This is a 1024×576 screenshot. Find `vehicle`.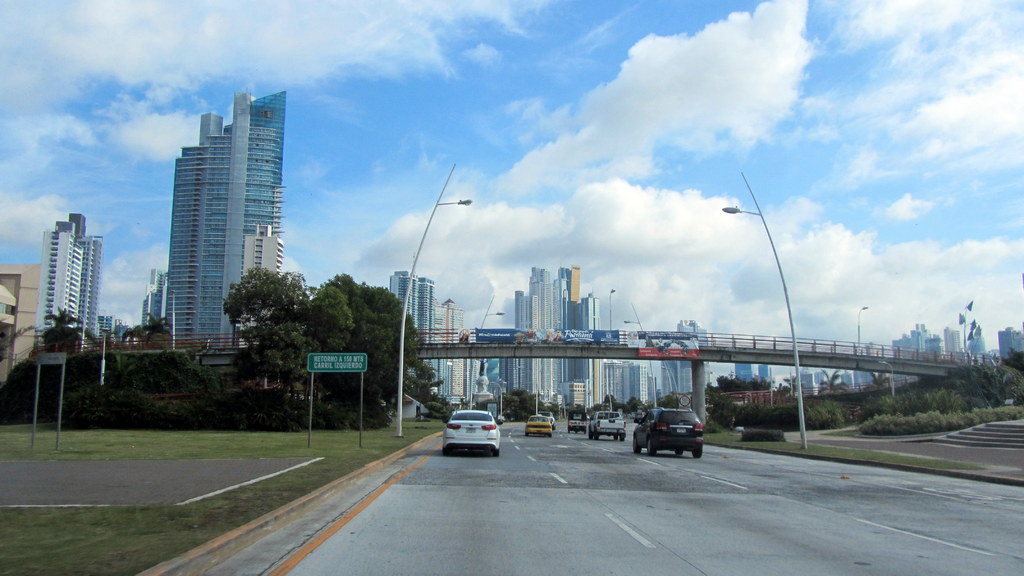
Bounding box: BBox(630, 406, 706, 466).
